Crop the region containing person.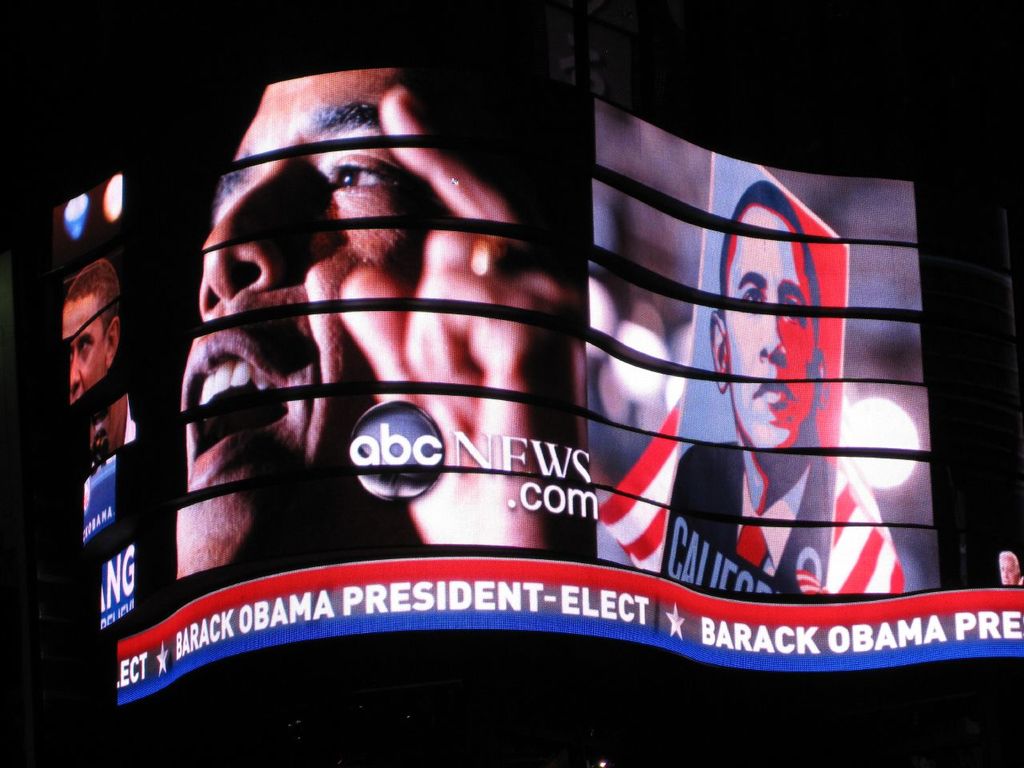
Crop region: Rect(63, 262, 146, 462).
